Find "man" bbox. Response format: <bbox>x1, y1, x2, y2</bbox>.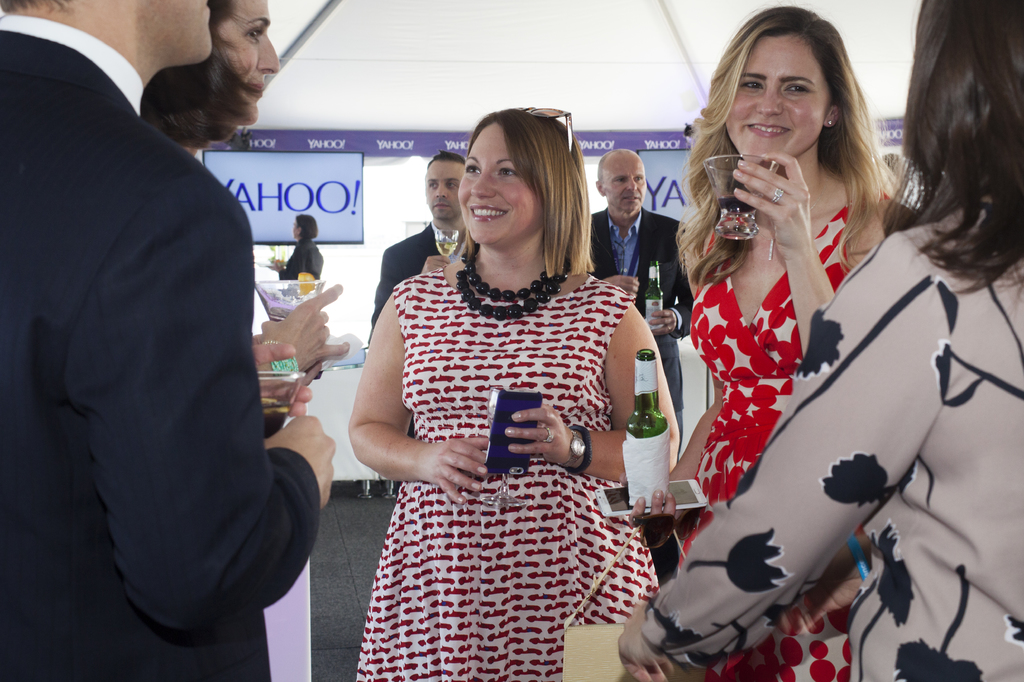
<bbox>585, 142, 694, 445</bbox>.
